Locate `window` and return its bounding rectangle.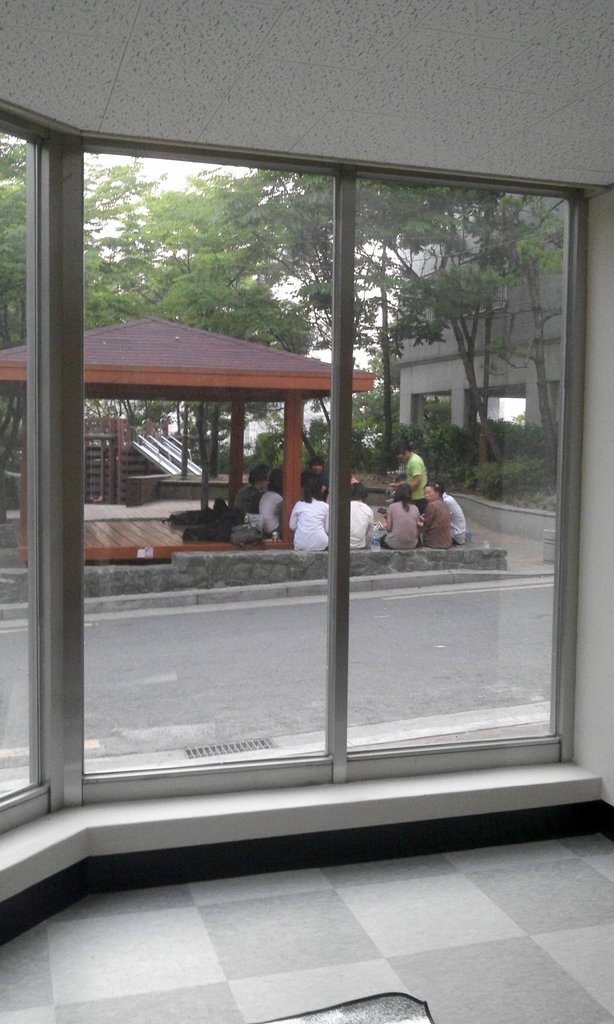
0, 116, 47, 826.
